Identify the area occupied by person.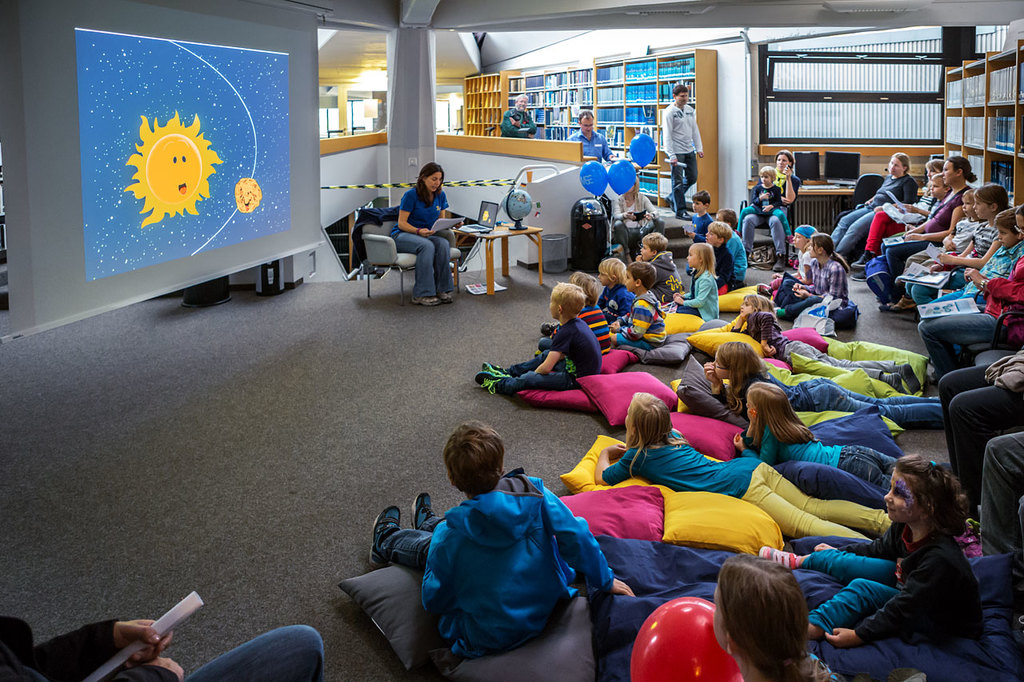
Area: Rect(465, 289, 600, 390).
